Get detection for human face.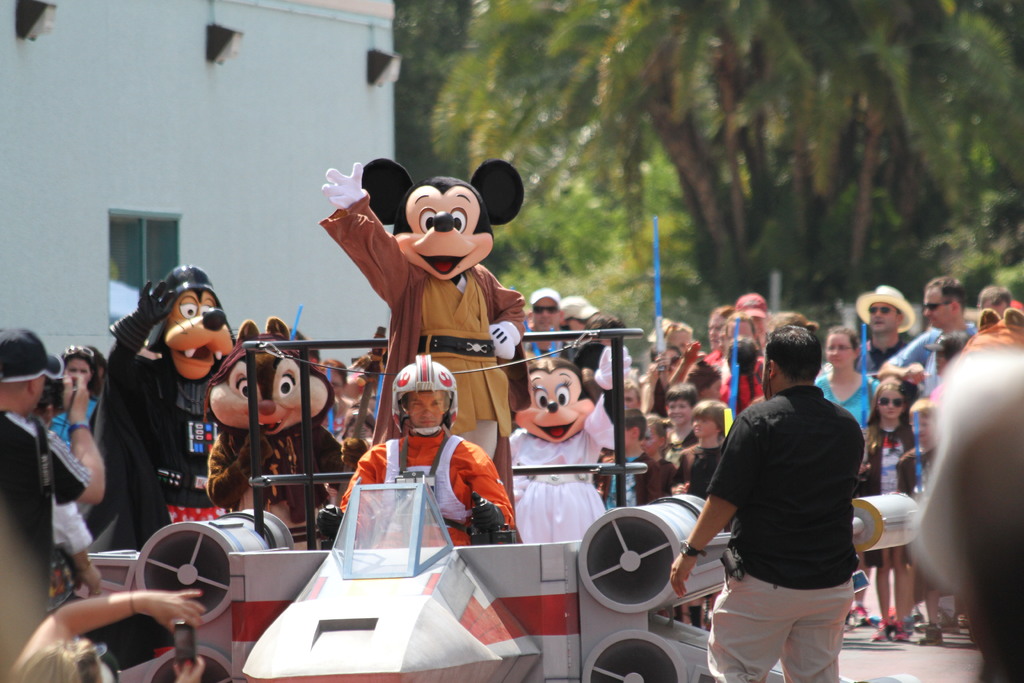
Detection: bbox(825, 333, 854, 368).
